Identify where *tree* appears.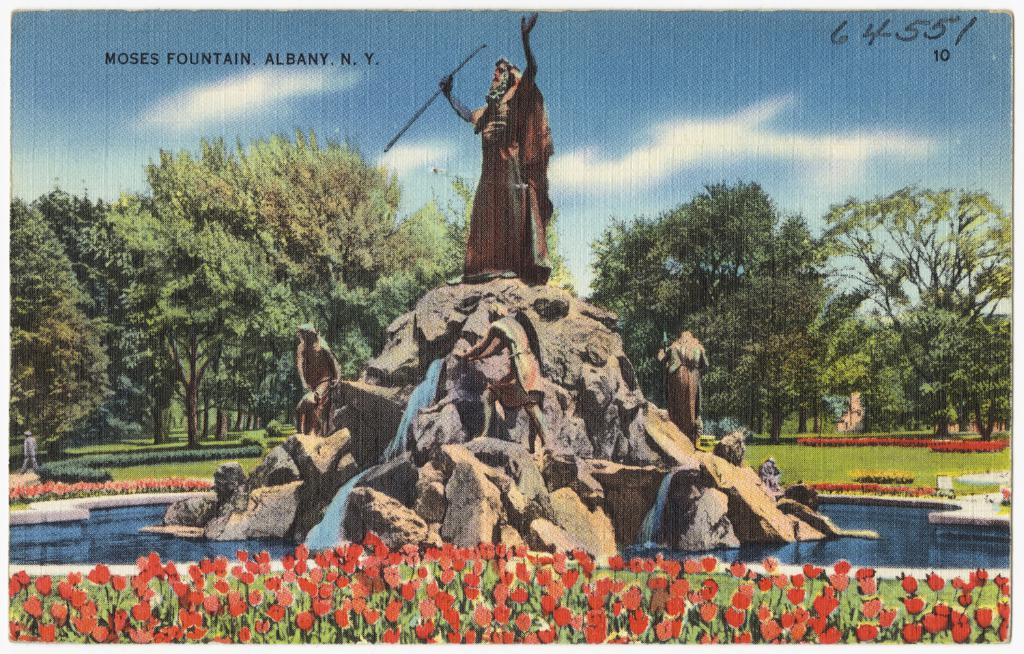
Appears at 818 180 1023 434.
